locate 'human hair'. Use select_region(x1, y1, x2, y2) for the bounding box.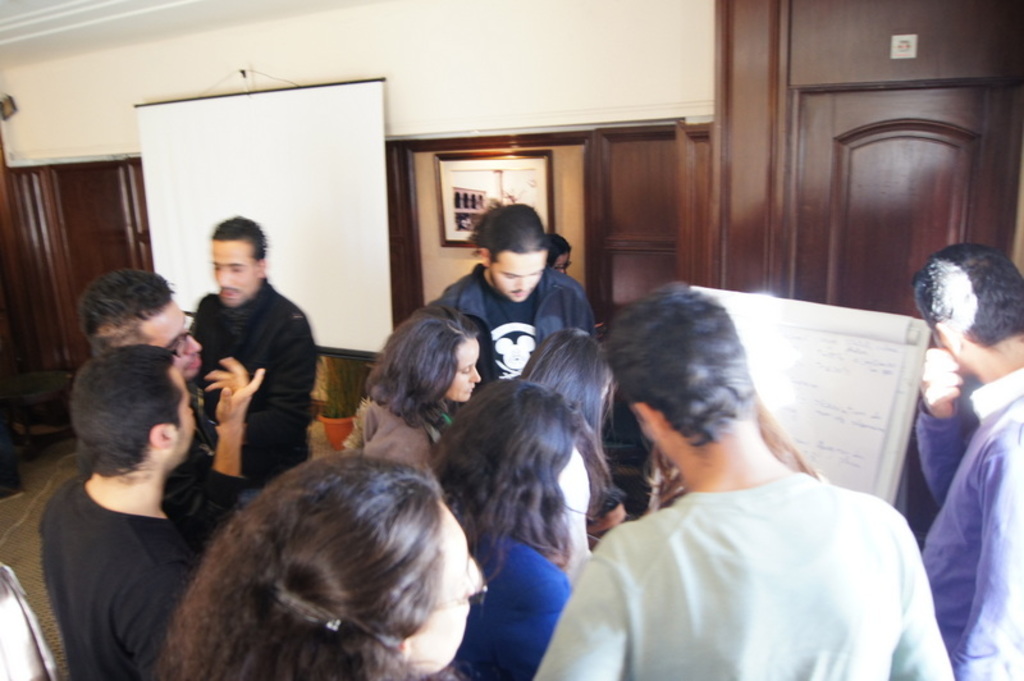
select_region(549, 233, 568, 261).
